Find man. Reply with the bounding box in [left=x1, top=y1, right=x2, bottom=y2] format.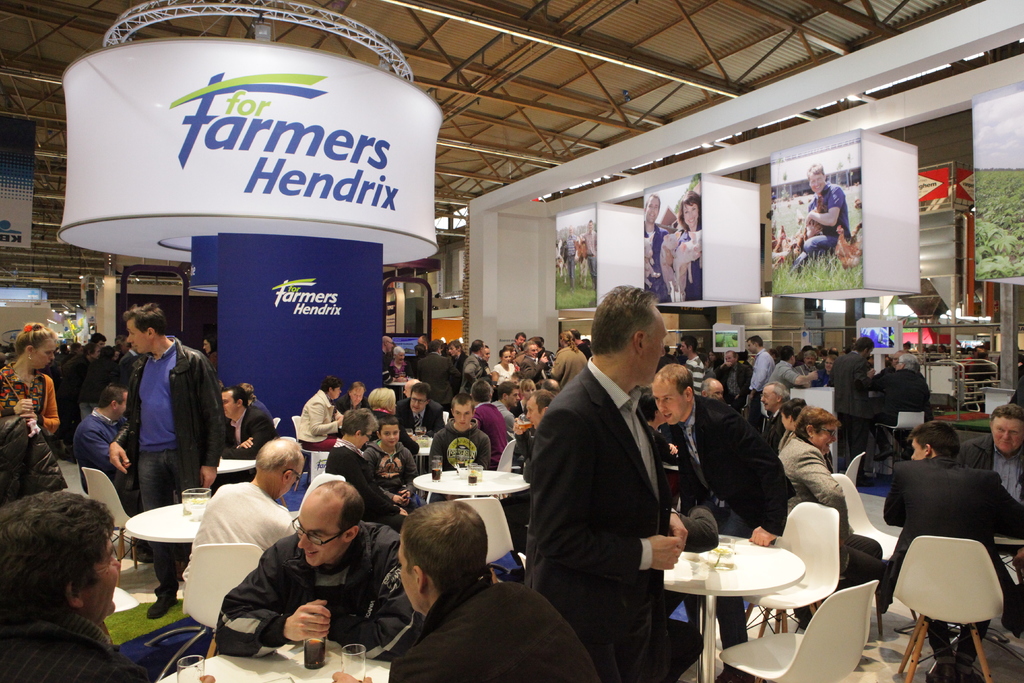
[left=515, top=278, right=717, bottom=676].
